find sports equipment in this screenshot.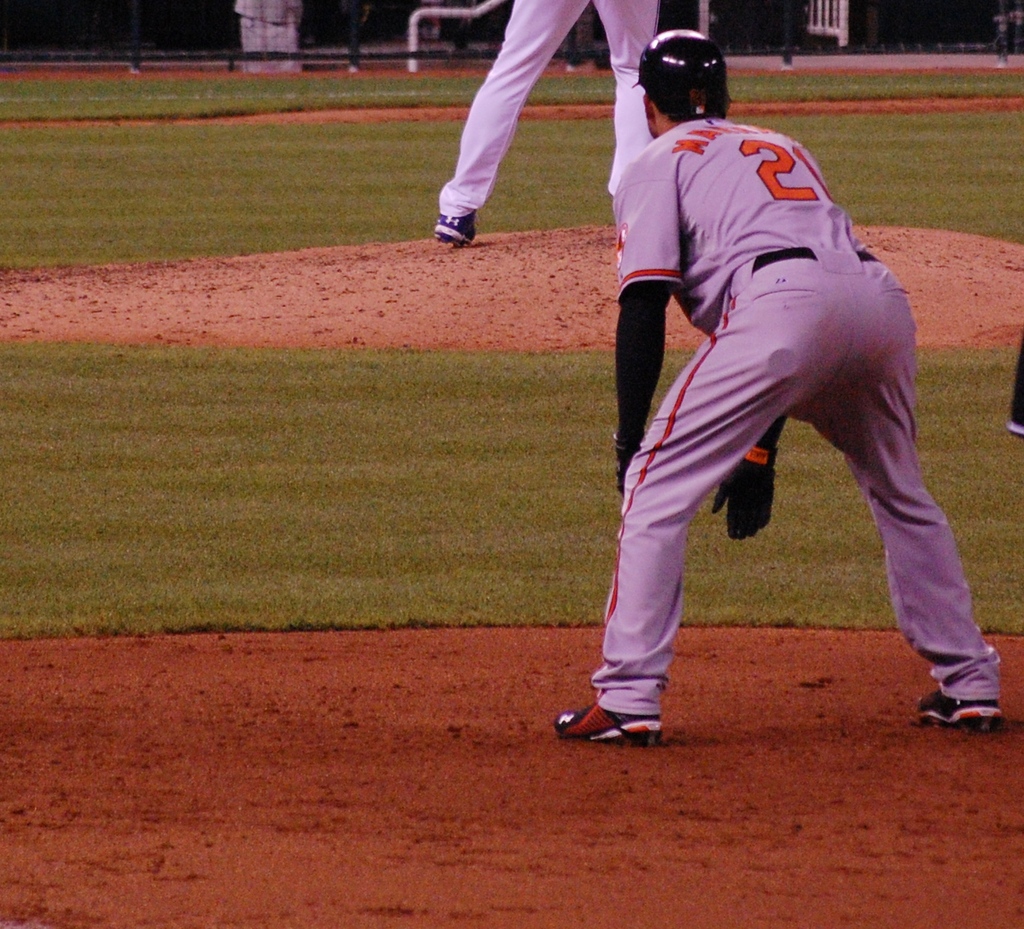
The bounding box for sports equipment is [633,30,730,120].
